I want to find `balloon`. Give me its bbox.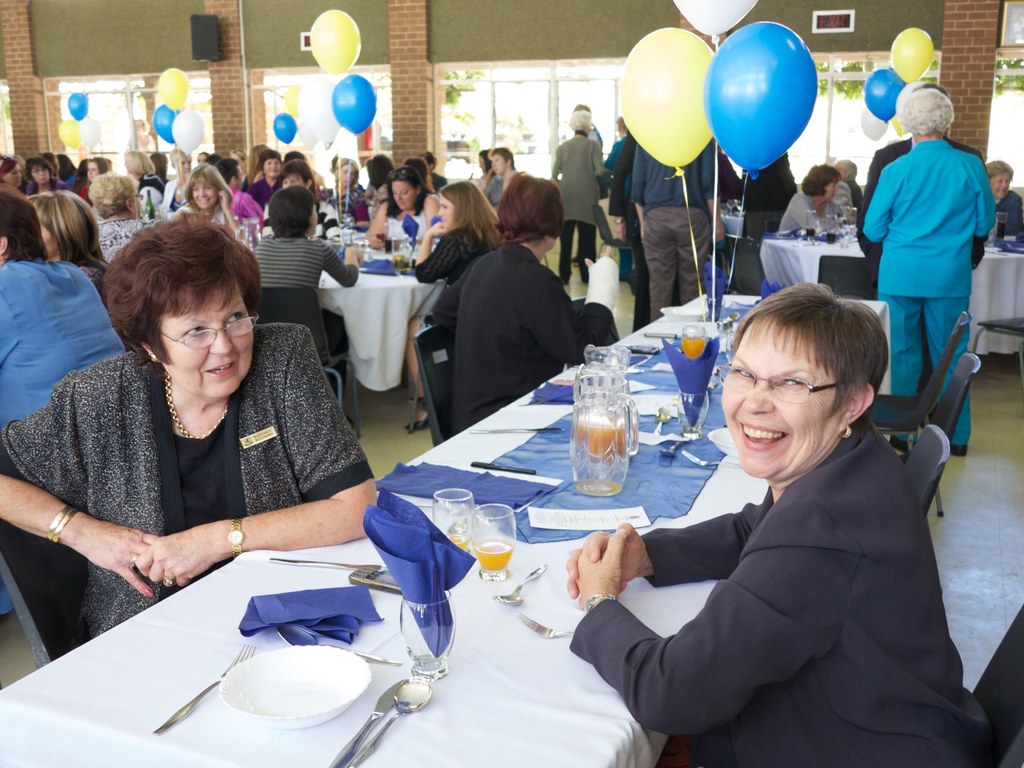
80, 117, 101, 150.
